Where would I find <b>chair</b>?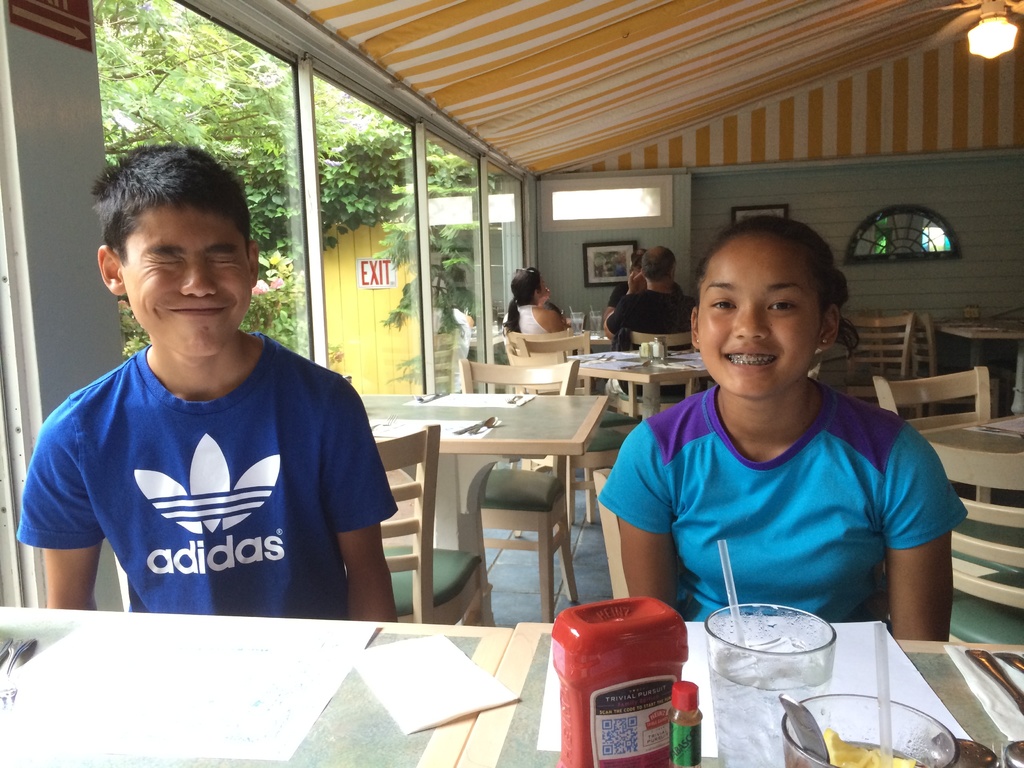
At bbox(505, 328, 623, 535).
